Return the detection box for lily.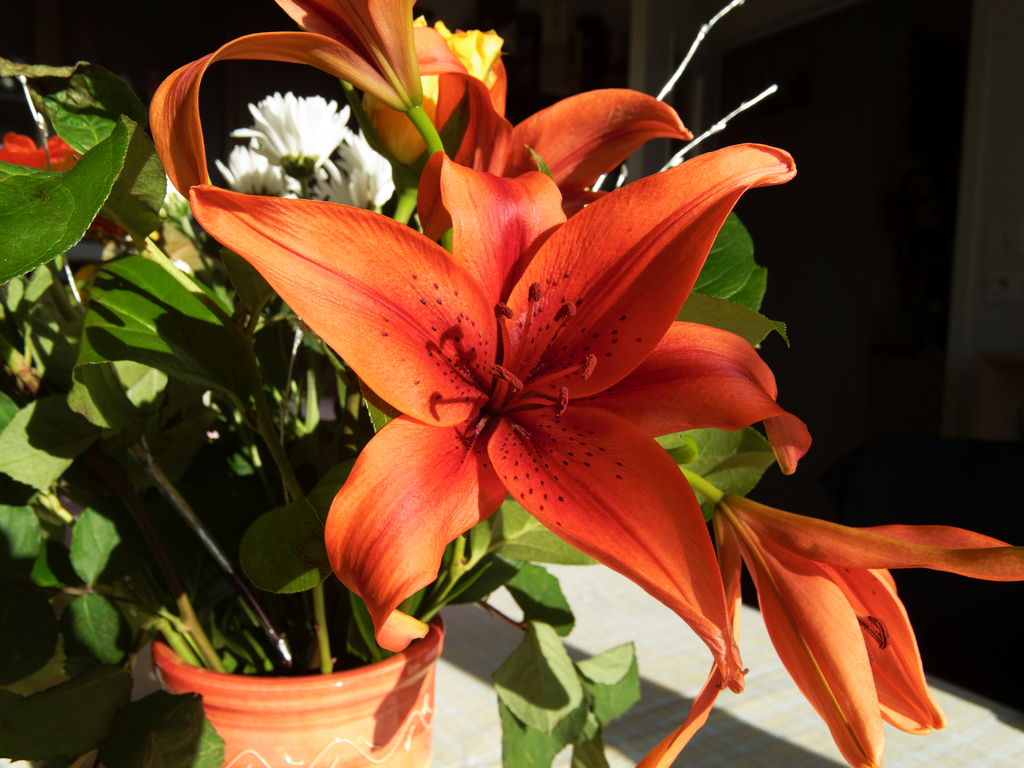
[x1=414, y1=18, x2=694, y2=213].
